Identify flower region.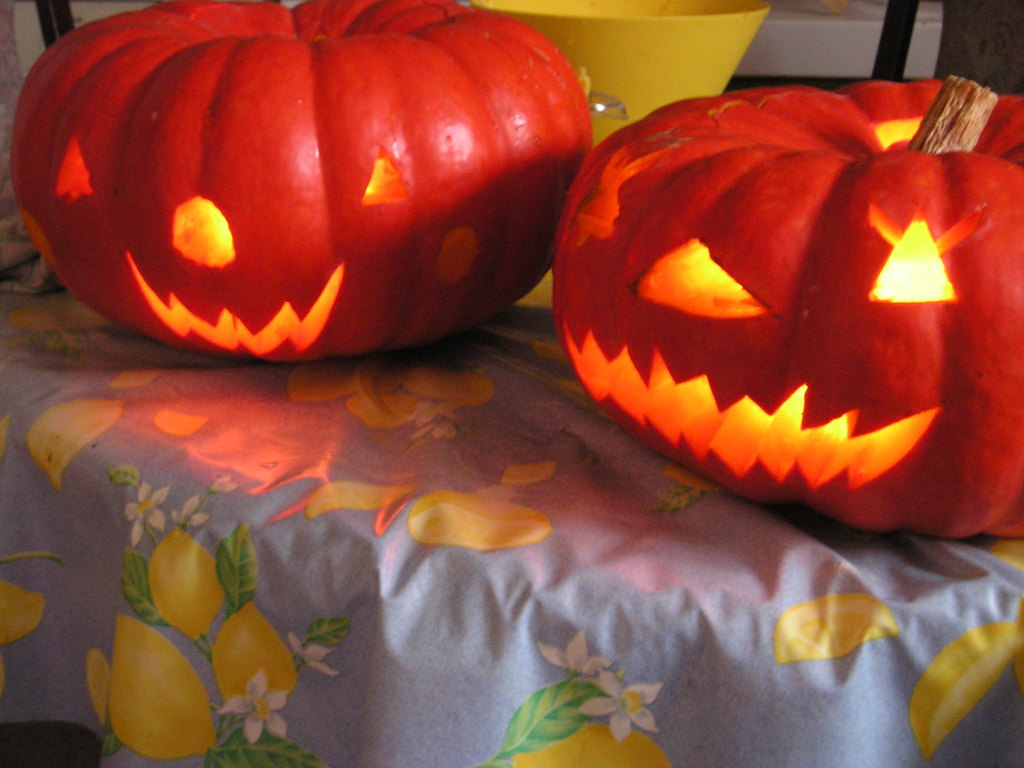
Region: 574,667,664,741.
